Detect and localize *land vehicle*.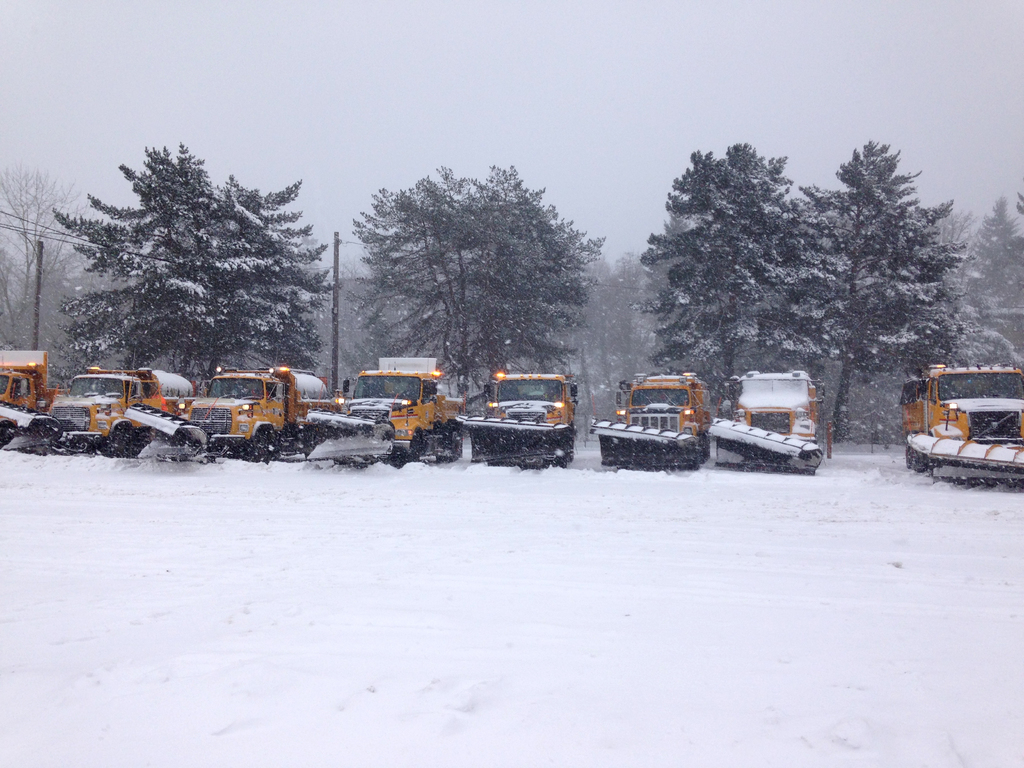
Localized at BBox(0, 374, 191, 450).
